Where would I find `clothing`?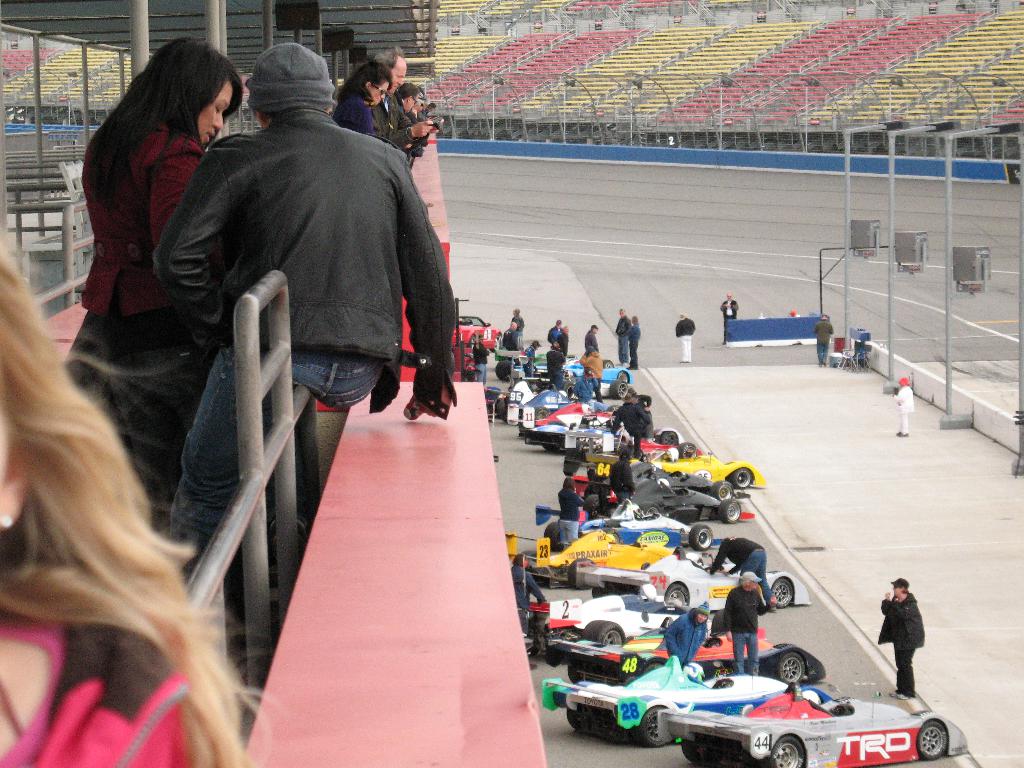
At [586, 332, 596, 352].
